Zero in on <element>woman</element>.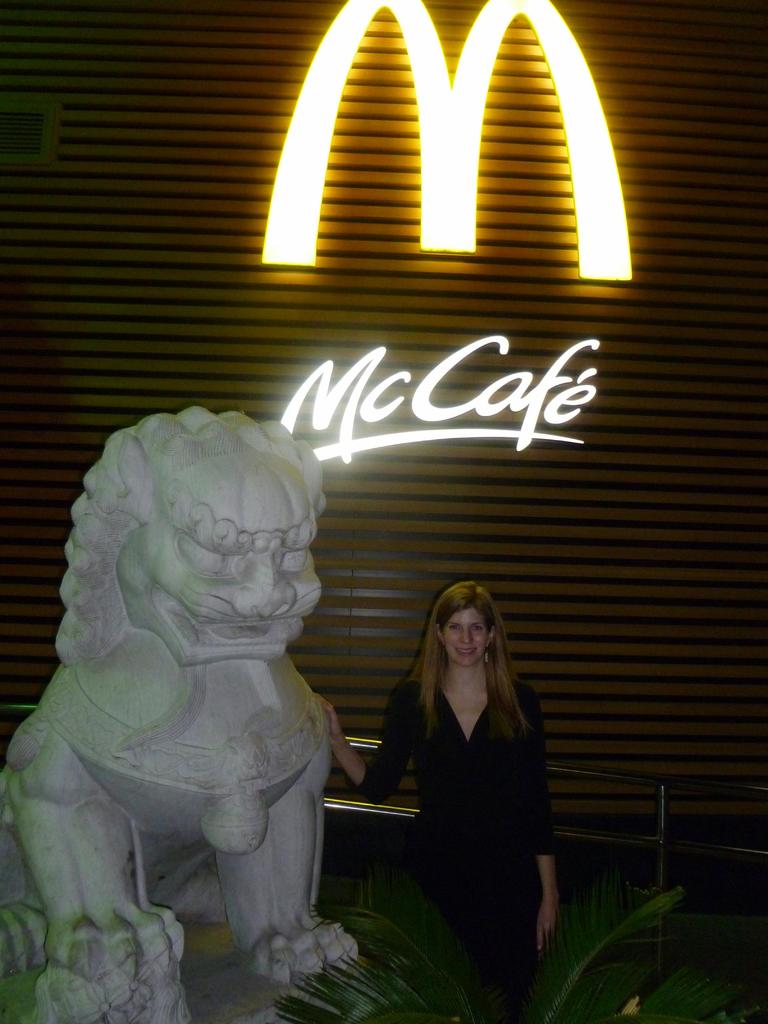
Zeroed in: x1=372, y1=596, x2=568, y2=1003.
